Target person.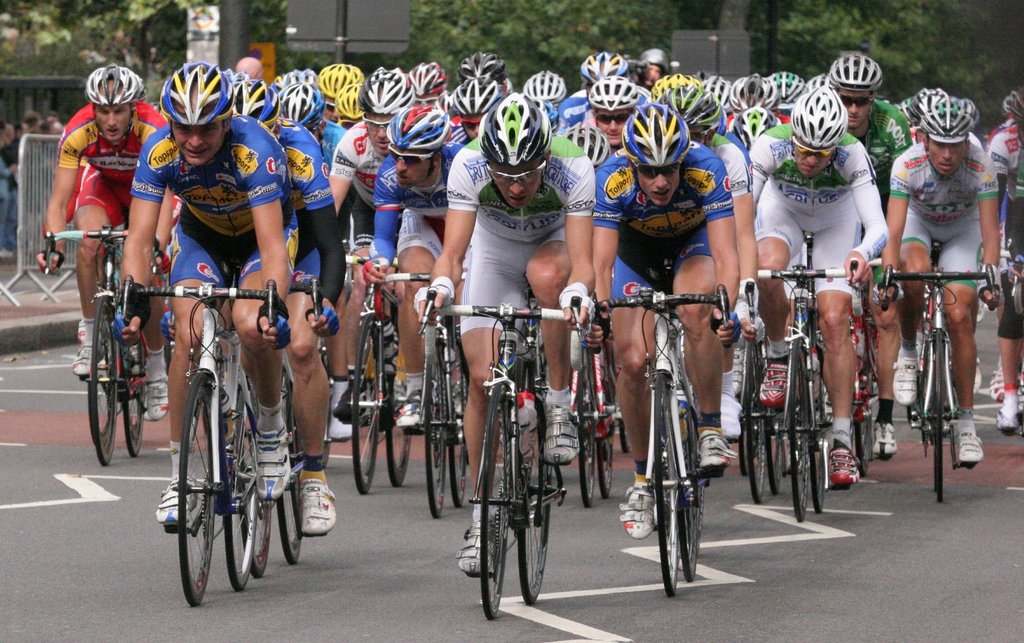
Target region: 713:72:771:164.
